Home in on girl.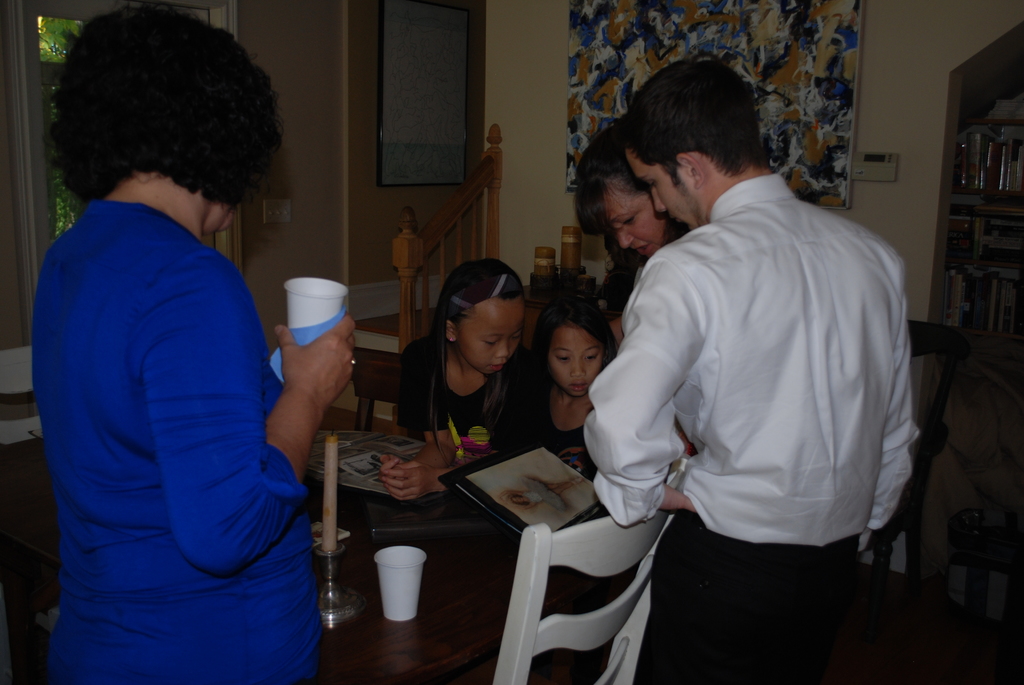
Homed in at {"left": 381, "top": 265, "right": 541, "bottom": 497}.
